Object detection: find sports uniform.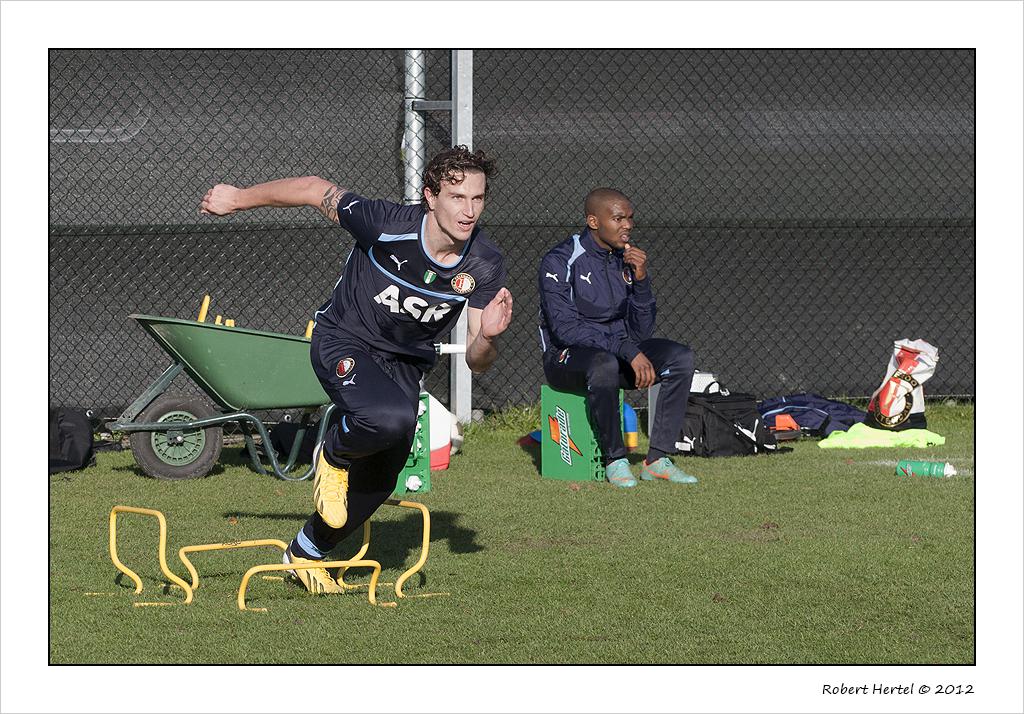
crop(281, 192, 503, 593).
